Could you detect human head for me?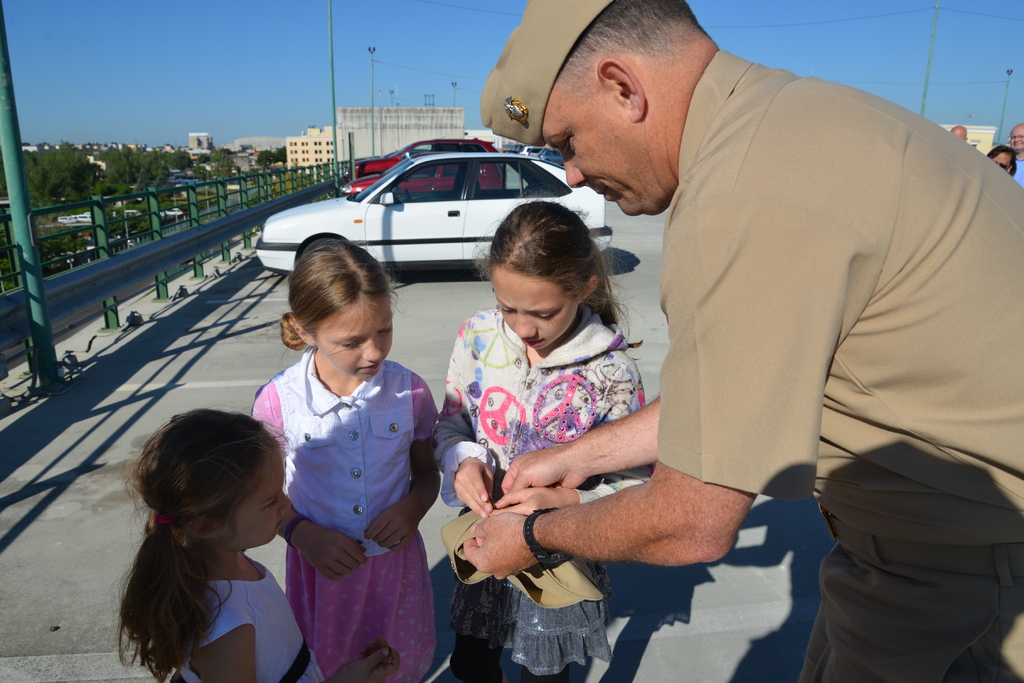
Detection result: [492,202,598,349].
